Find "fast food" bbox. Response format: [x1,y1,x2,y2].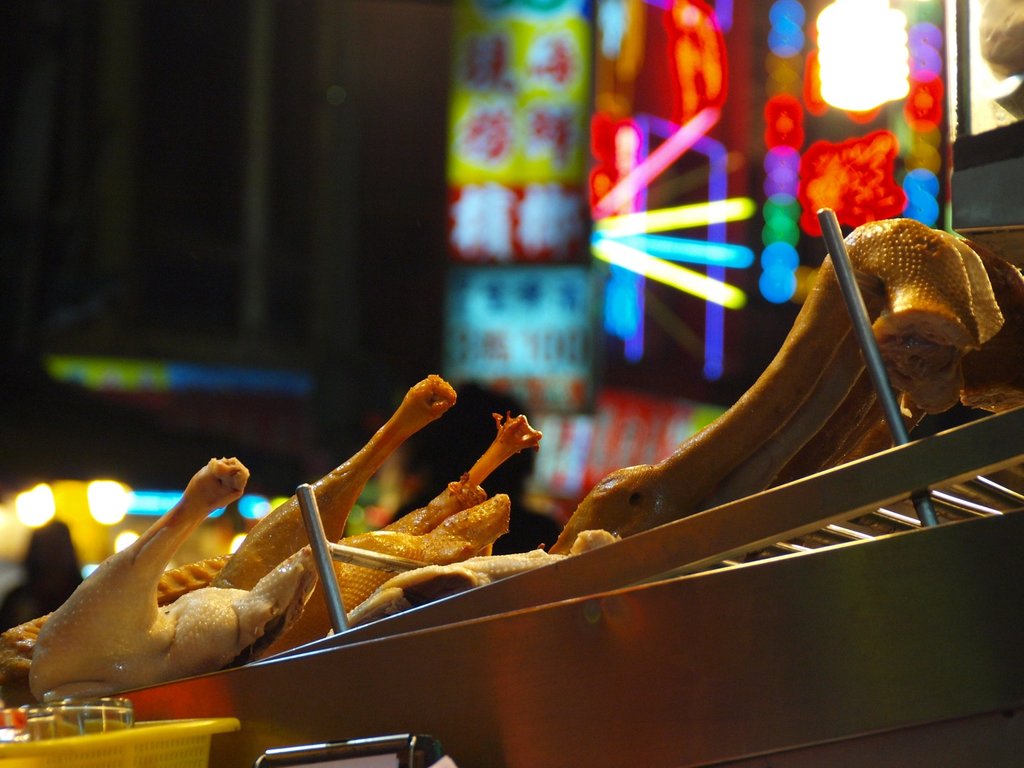
[294,403,550,653].
